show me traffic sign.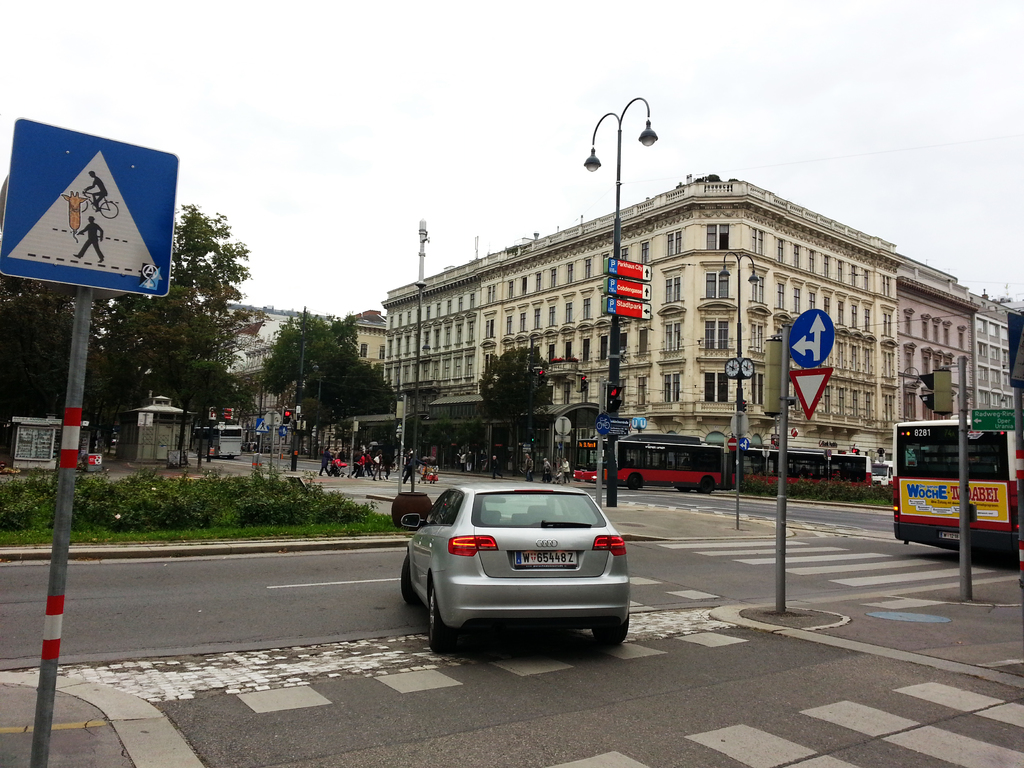
traffic sign is here: x1=594 y1=416 x2=614 y2=440.
